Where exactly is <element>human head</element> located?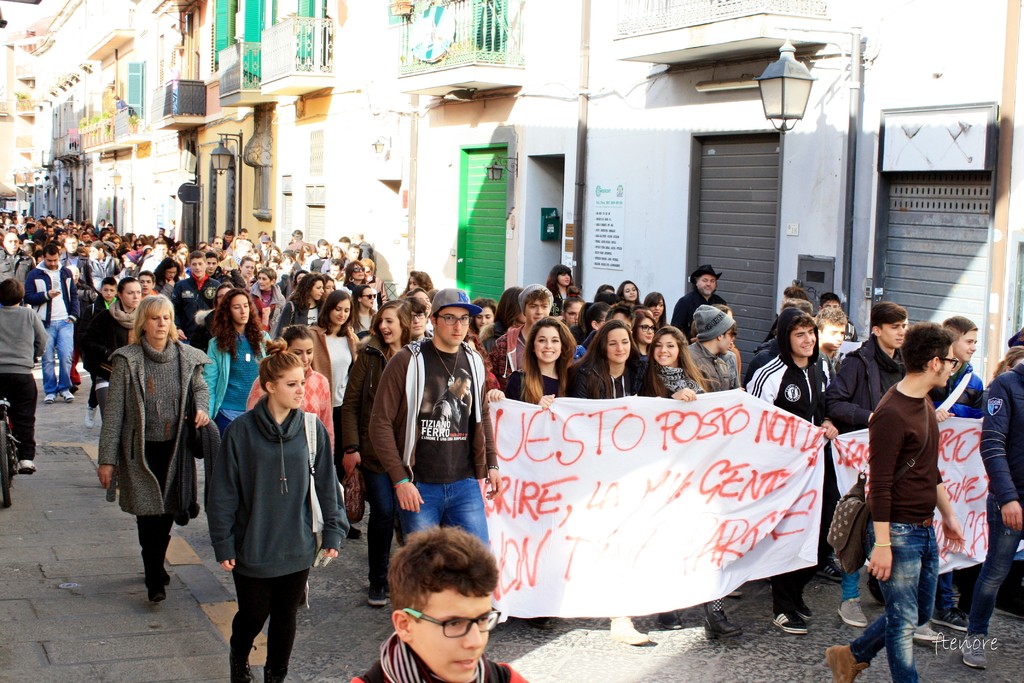
Its bounding box is 694 265 717 298.
